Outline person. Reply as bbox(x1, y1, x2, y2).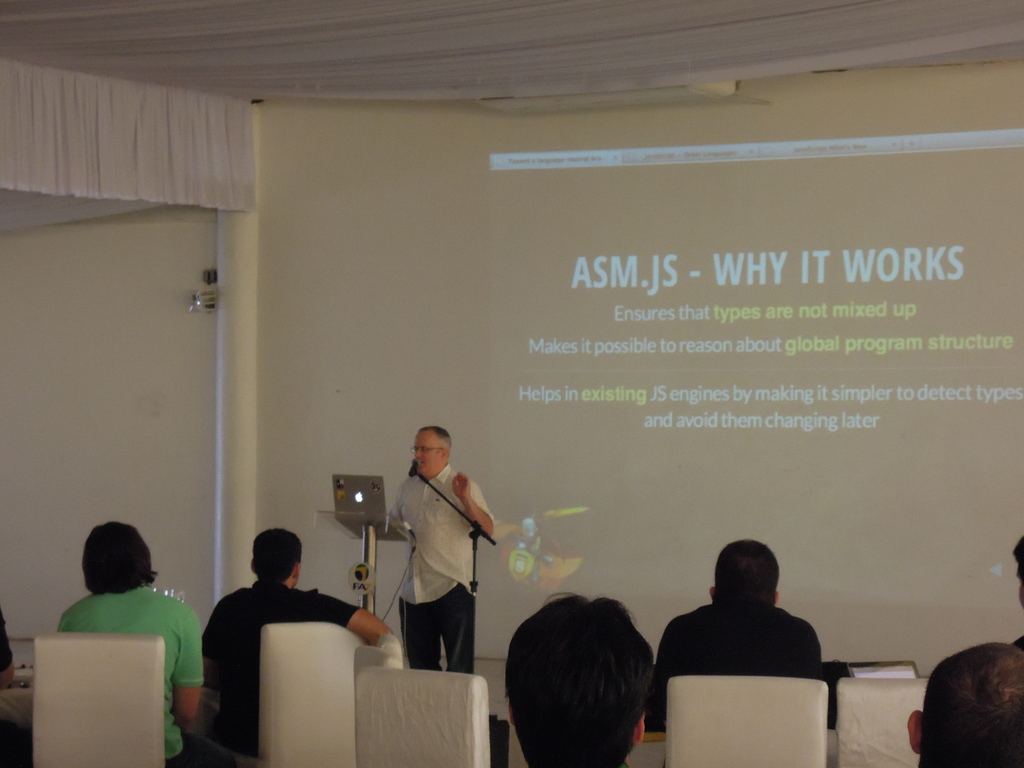
bbox(198, 527, 393, 767).
